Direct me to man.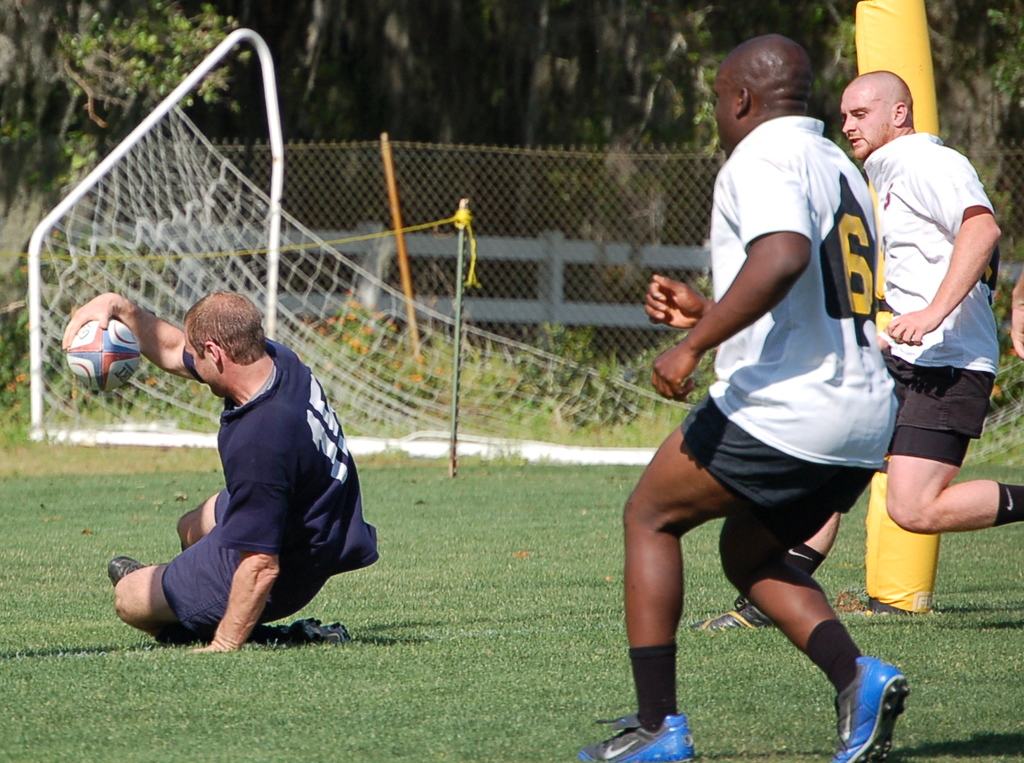
Direction: bbox=[691, 66, 1023, 633].
